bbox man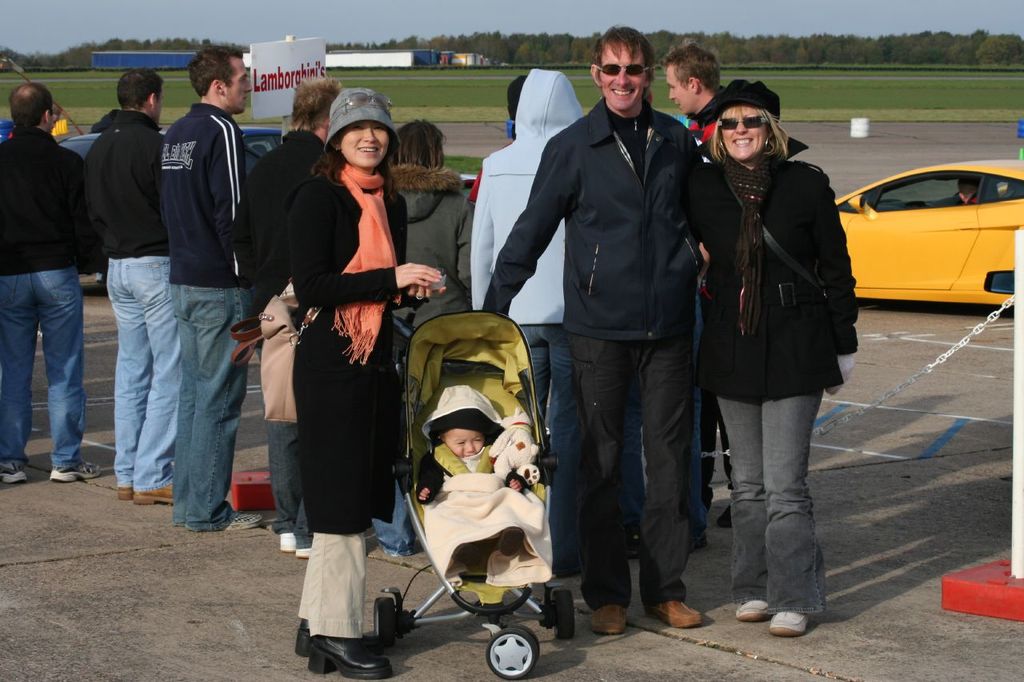
498:30:726:648
